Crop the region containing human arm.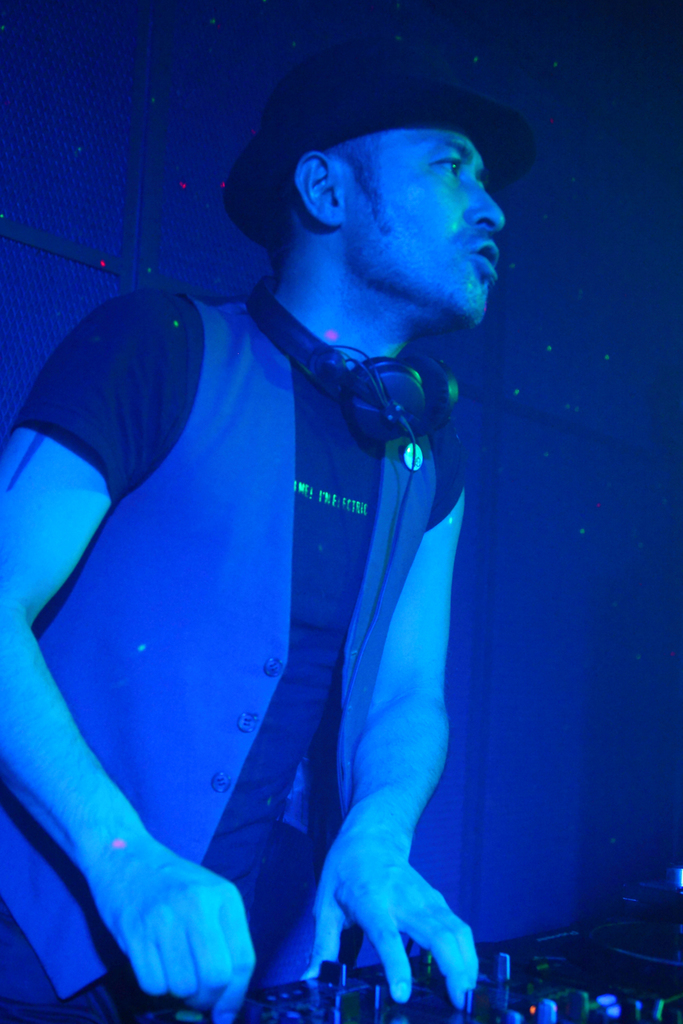
Crop region: crop(1, 287, 262, 1023).
